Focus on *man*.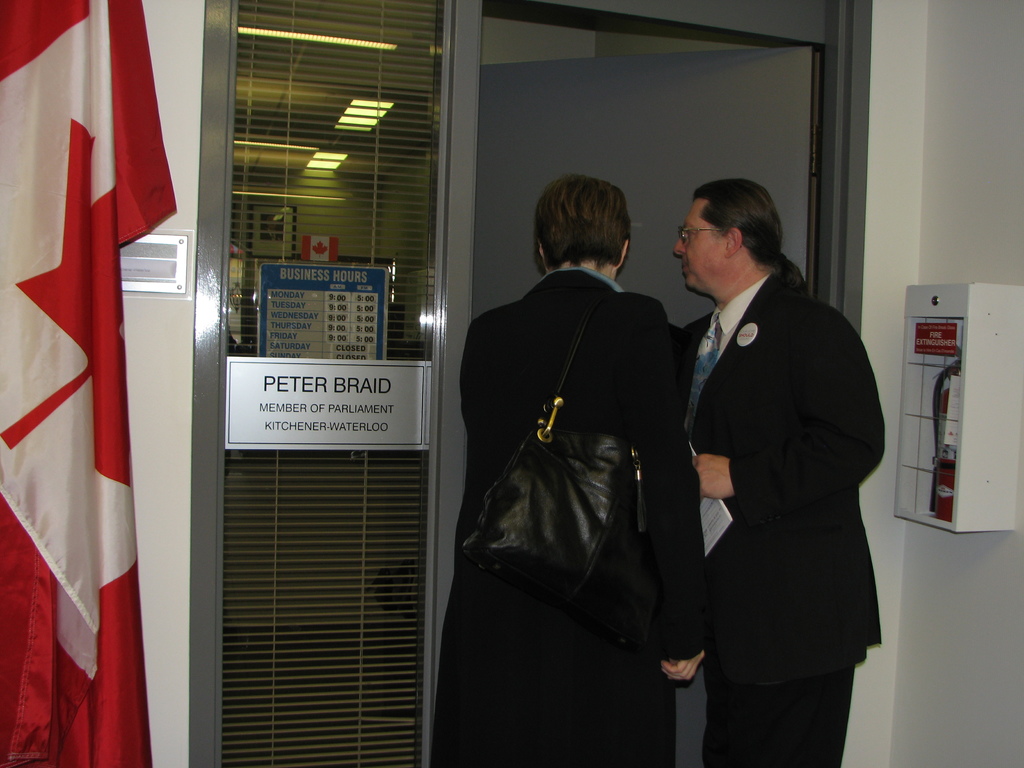
Focused at (431,177,713,767).
